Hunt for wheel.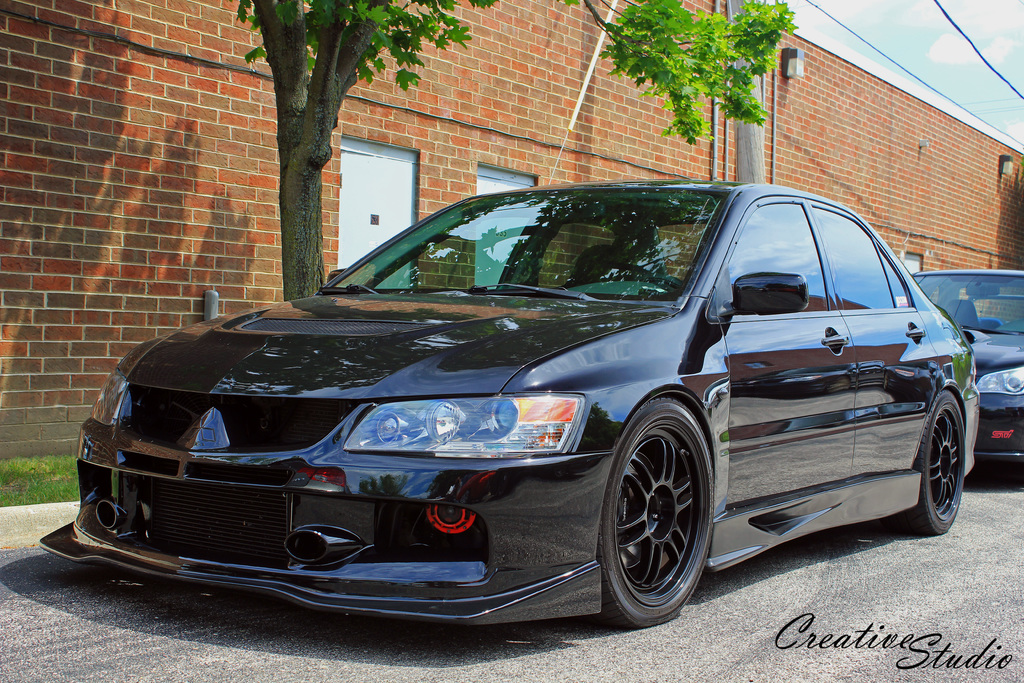
Hunted down at locate(577, 395, 715, 632).
